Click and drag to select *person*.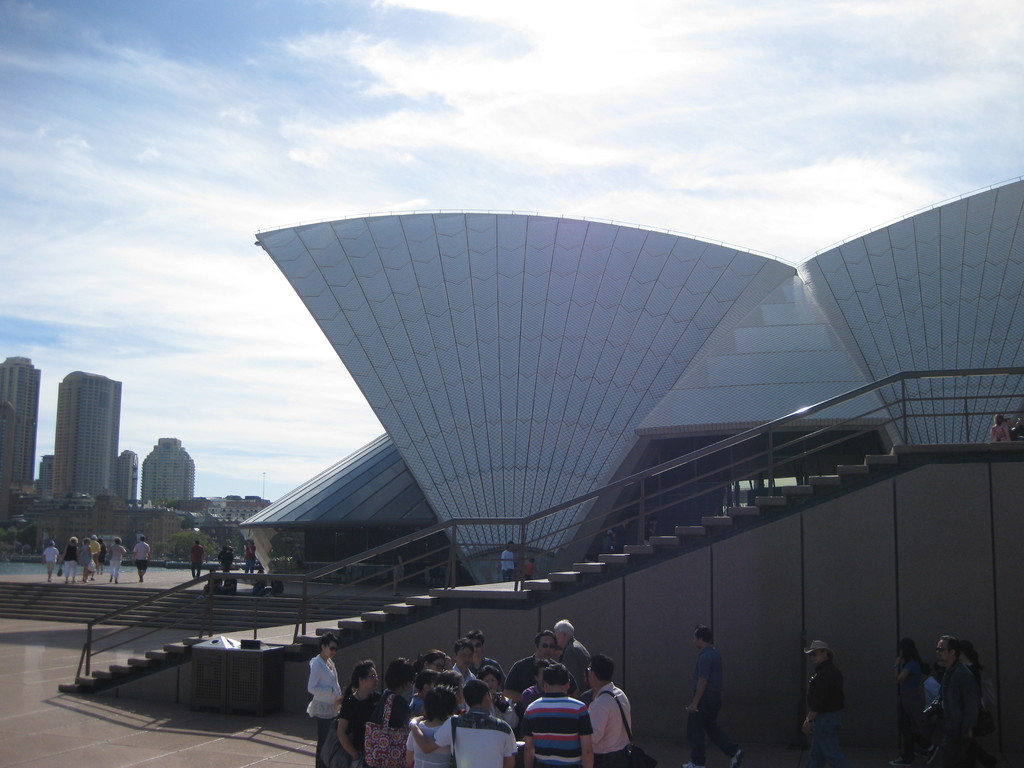
Selection: [83, 535, 92, 580].
